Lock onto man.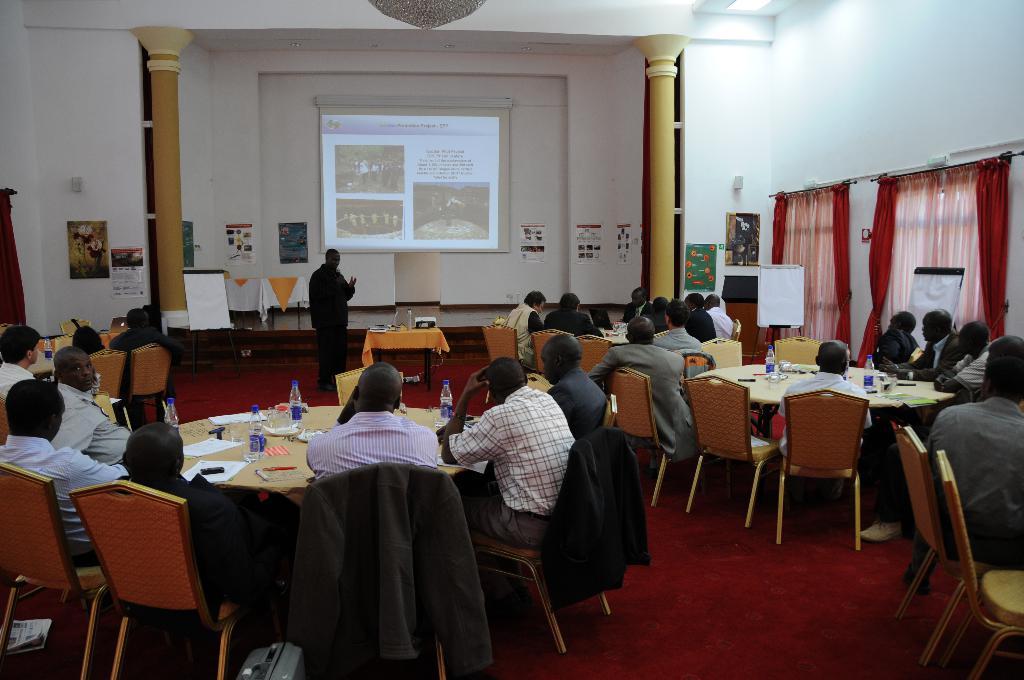
Locked: (501, 292, 543, 367).
